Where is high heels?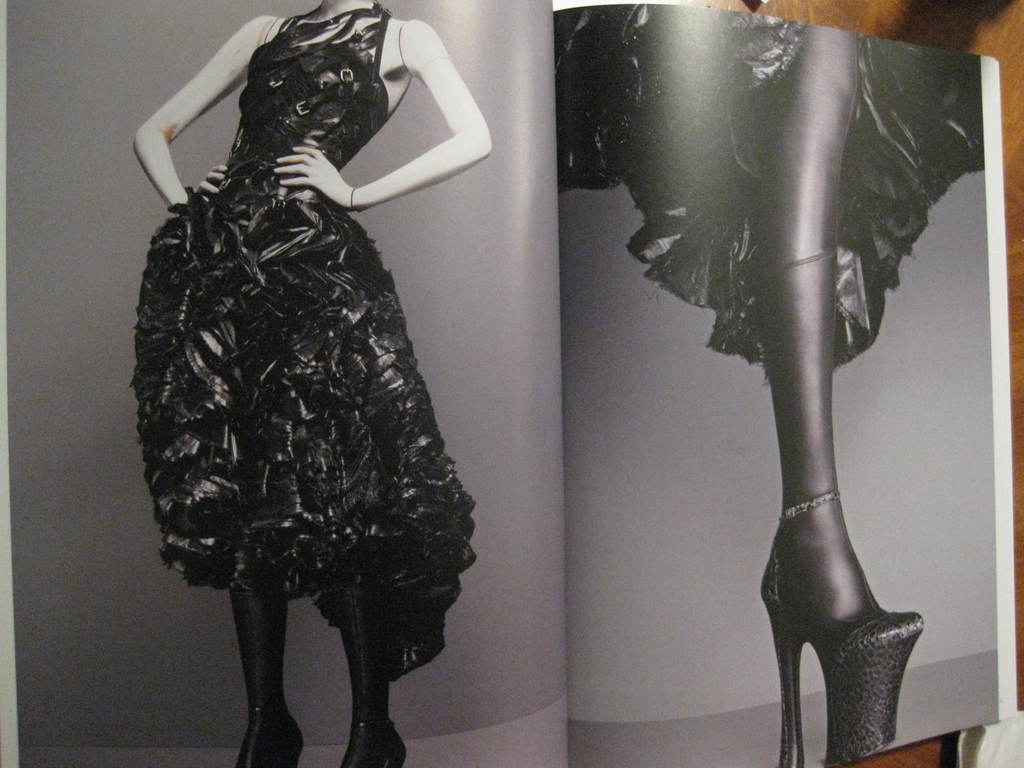
758:536:920:767.
